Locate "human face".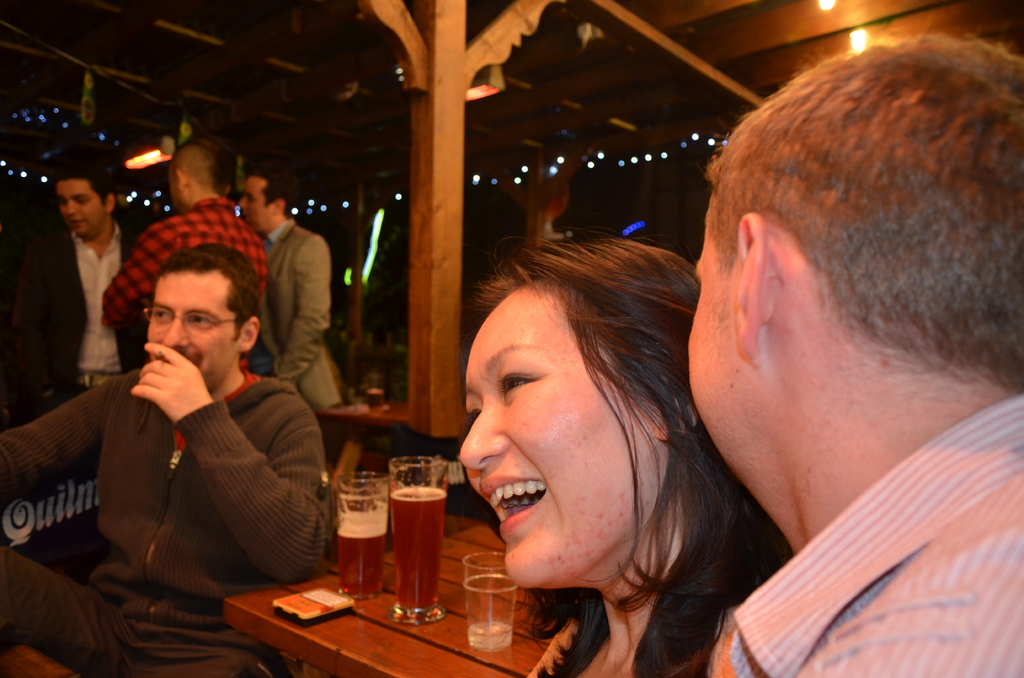
Bounding box: rect(460, 281, 659, 588).
